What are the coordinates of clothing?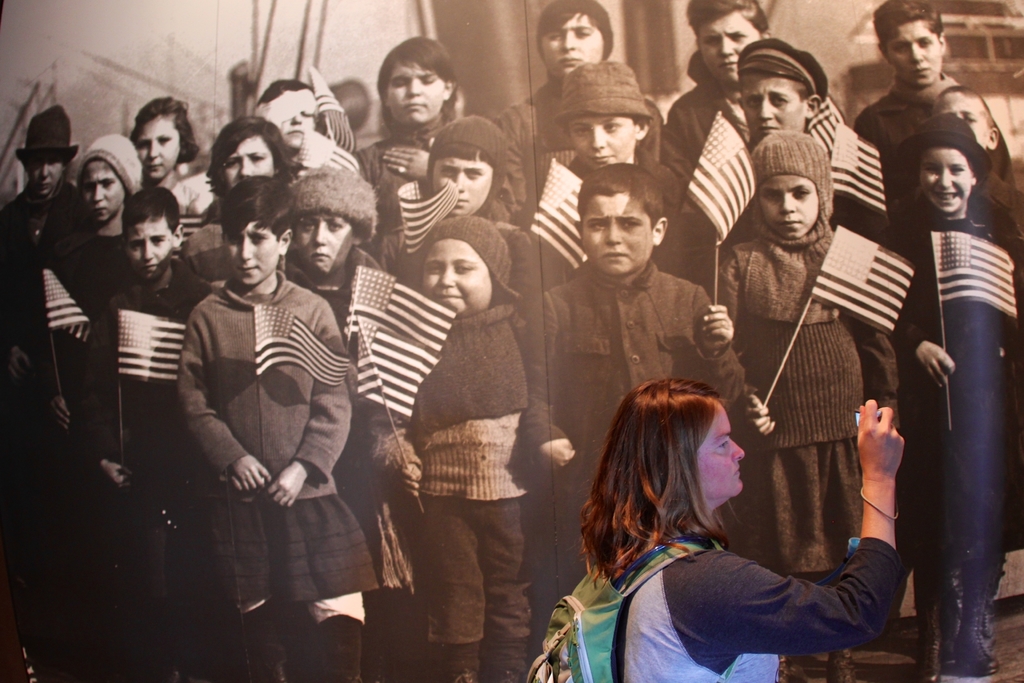
{"left": 612, "top": 529, "right": 905, "bottom": 682}.
